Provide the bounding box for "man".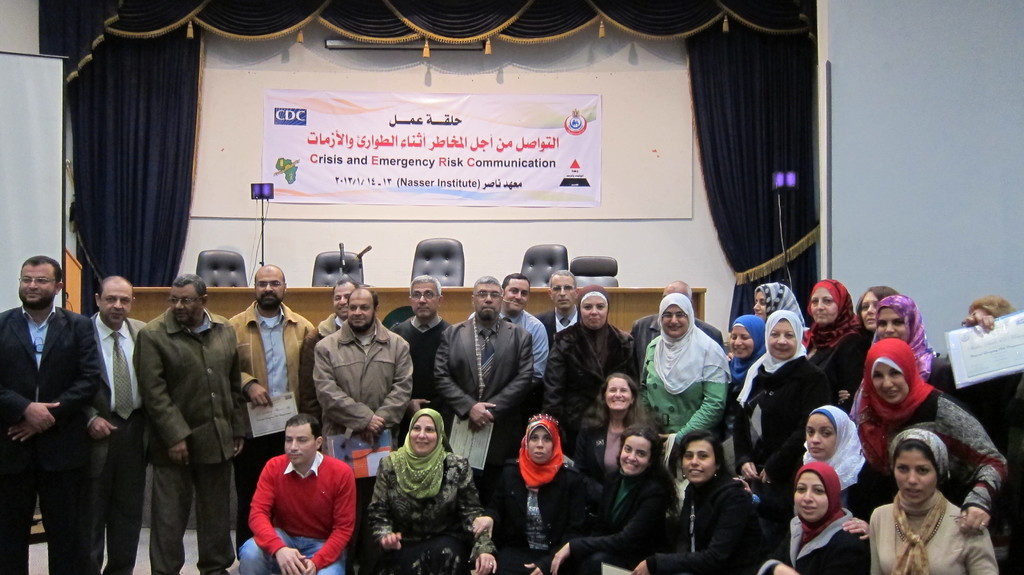
88/268/164/574.
